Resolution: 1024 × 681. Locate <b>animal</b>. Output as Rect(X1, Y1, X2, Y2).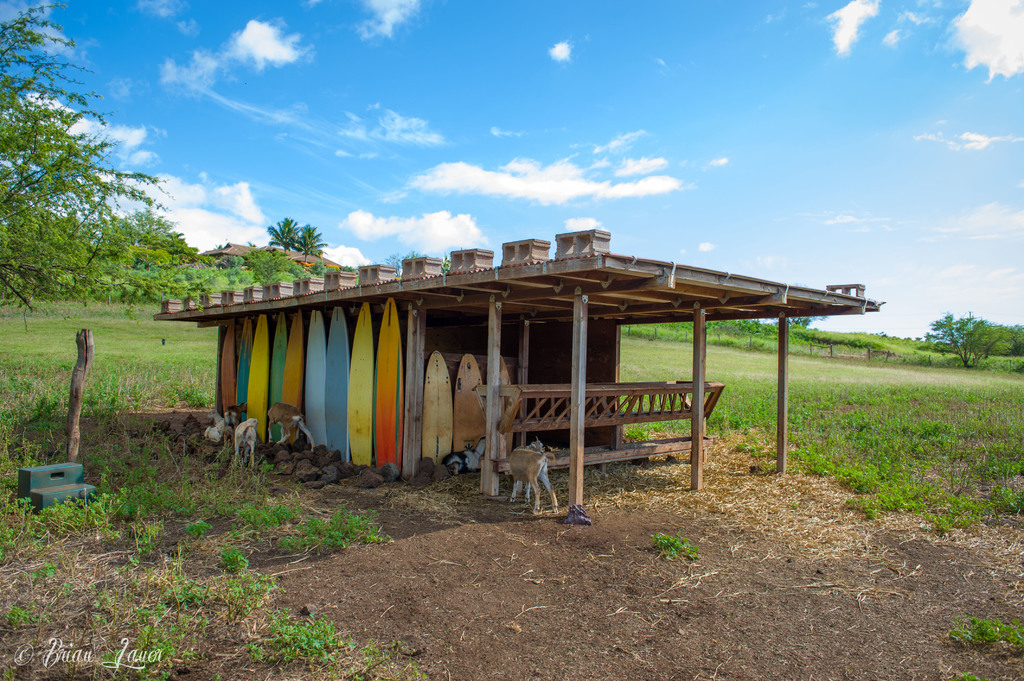
Rect(233, 416, 259, 470).
